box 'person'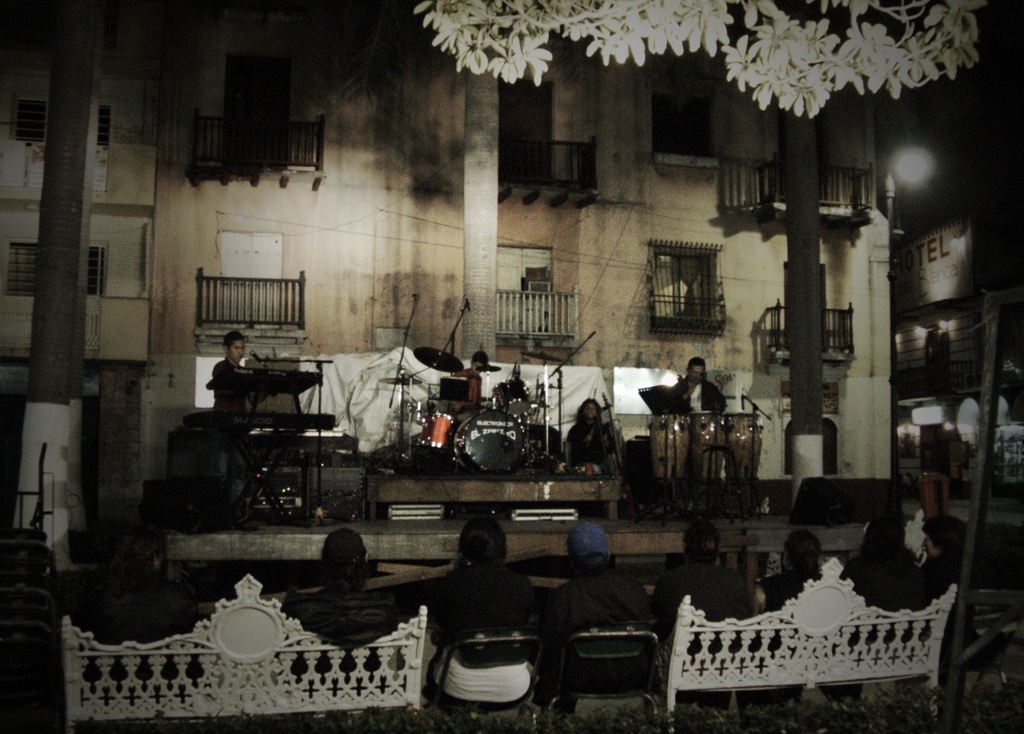
0, 525, 68, 712
